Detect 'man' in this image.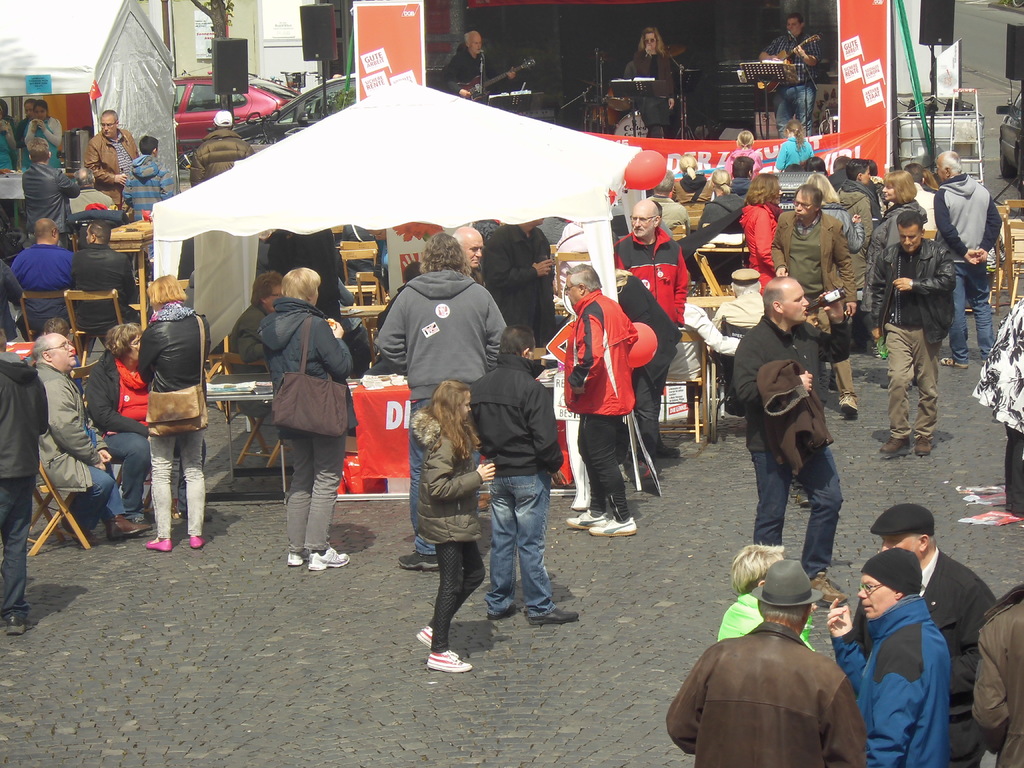
Detection: Rect(840, 161, 883, 224).
